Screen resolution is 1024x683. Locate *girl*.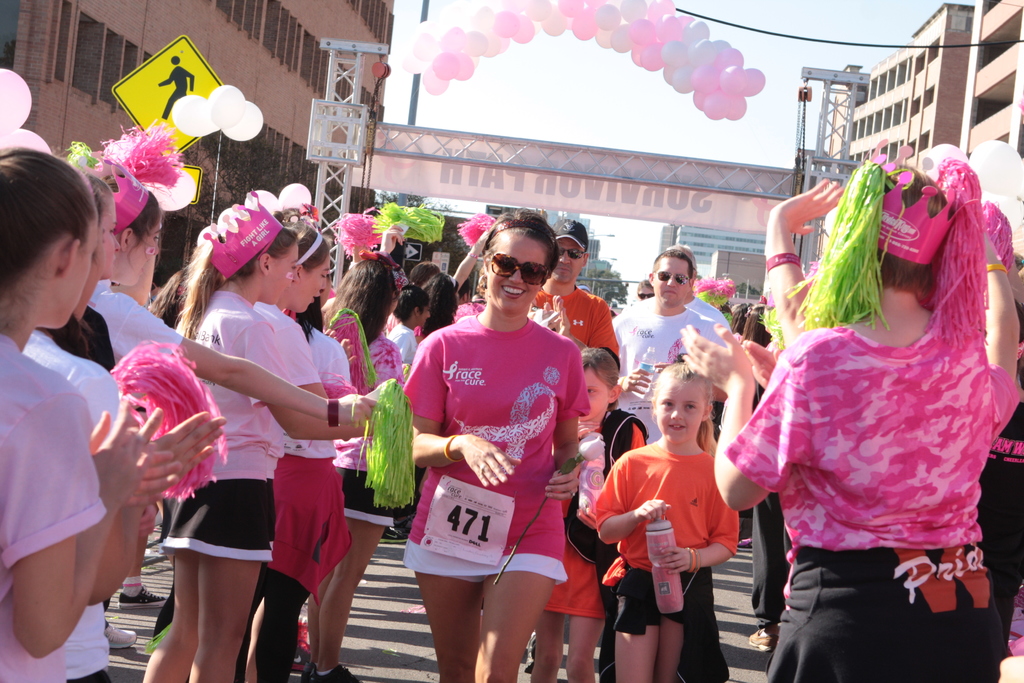
BBox(532, 347, 649, 682).
